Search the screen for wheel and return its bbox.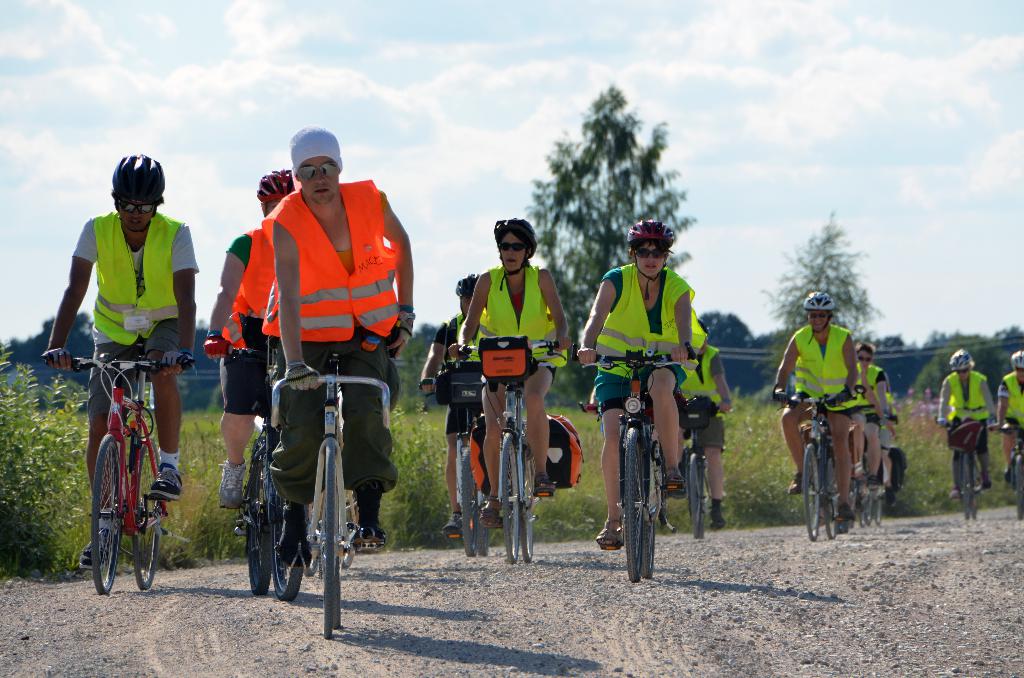
Found: 456,453,493,558.
